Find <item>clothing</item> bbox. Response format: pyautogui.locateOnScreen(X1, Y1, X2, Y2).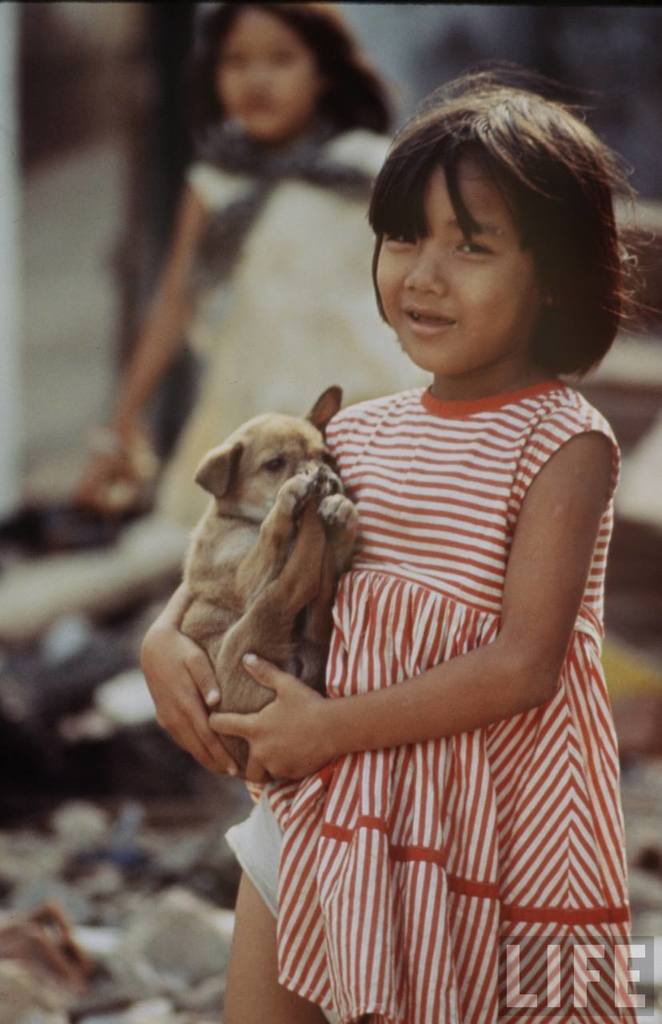
pyautogui.locateOnScreen(191, 116, 405, 509).
